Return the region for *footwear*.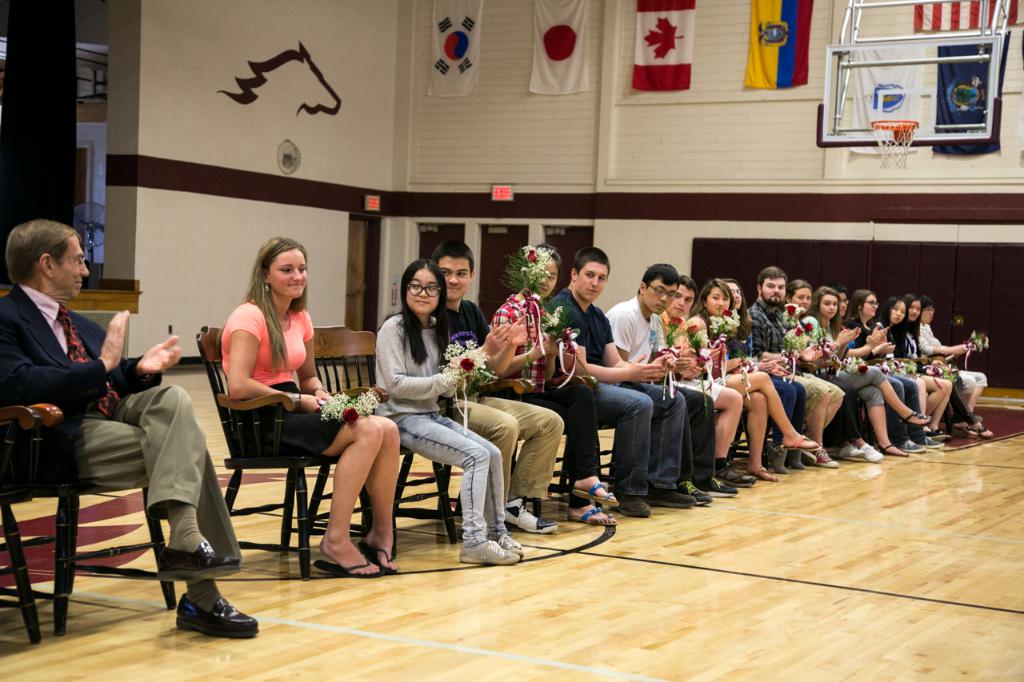
898 405 929 424.
